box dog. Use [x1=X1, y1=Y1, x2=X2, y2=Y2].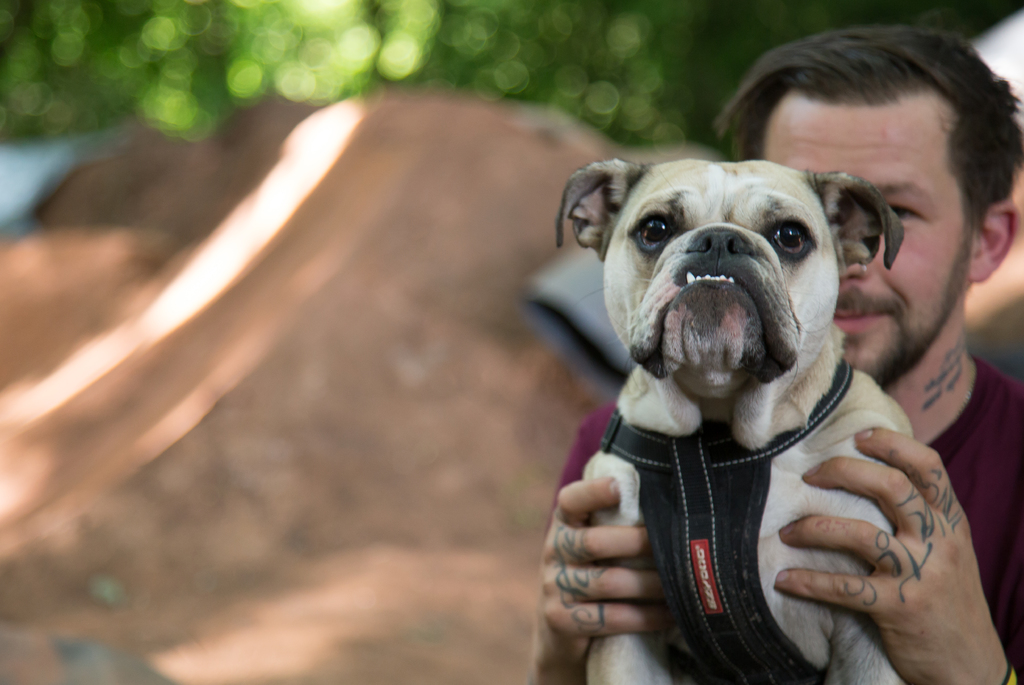
[x1=551, y1=158, x2=916, y2=684].
